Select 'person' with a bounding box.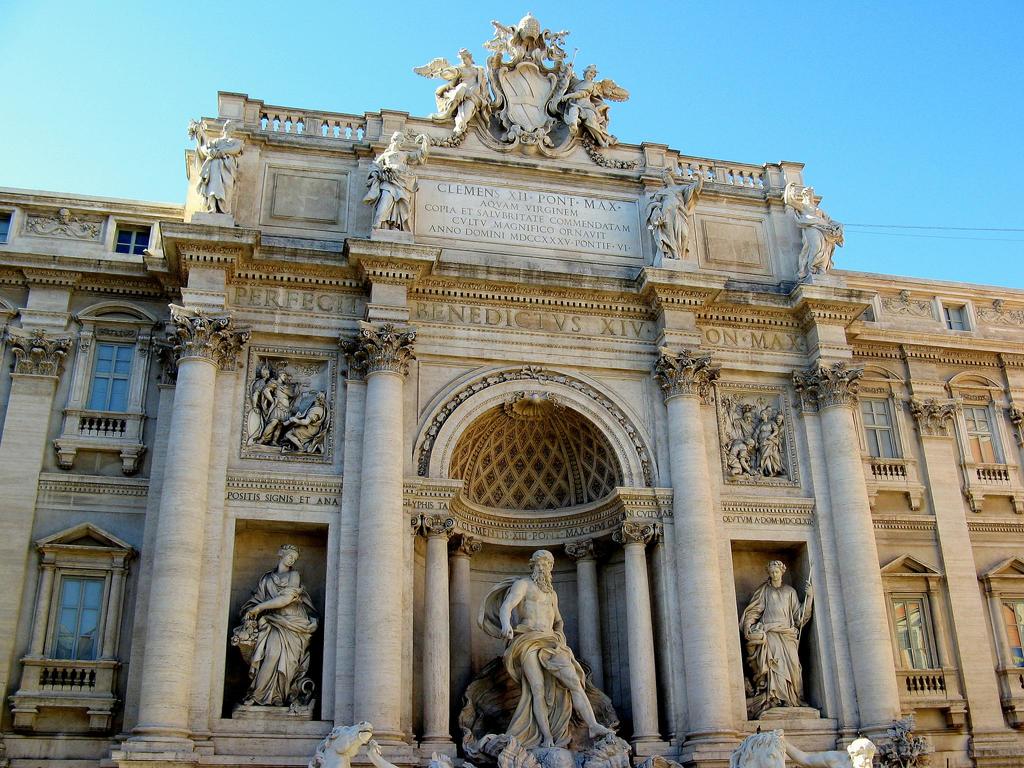
[374,126,428,232].
